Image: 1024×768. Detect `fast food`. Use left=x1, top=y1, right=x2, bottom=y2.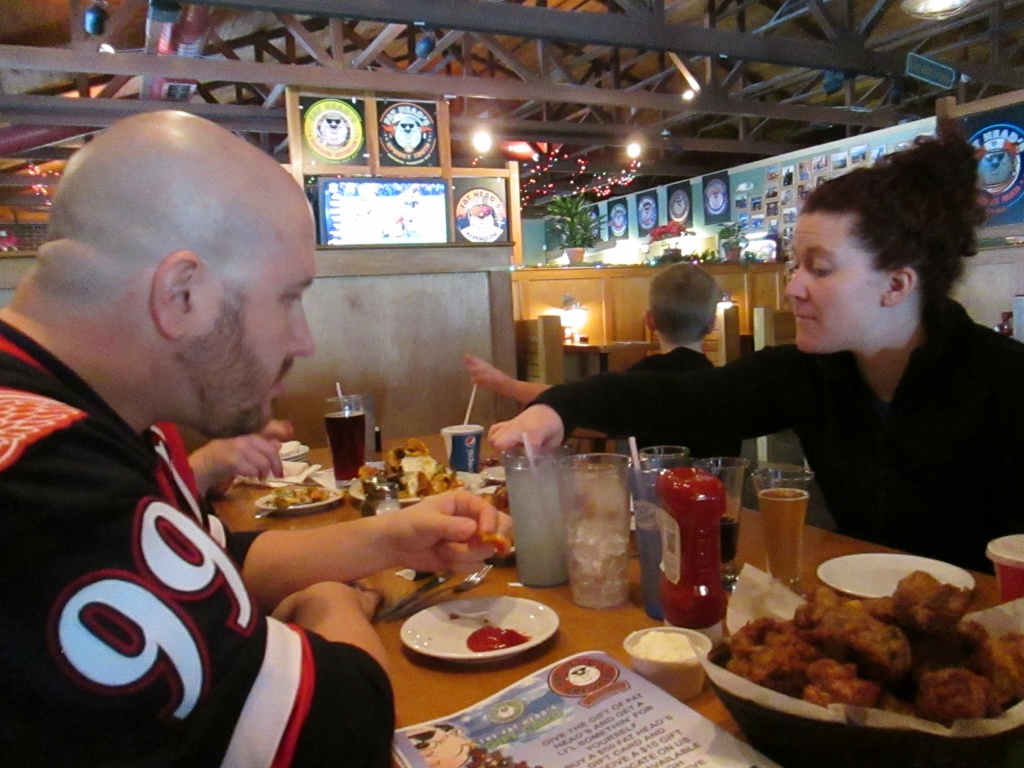
left=359, top=438, right=462, bottom=490.
